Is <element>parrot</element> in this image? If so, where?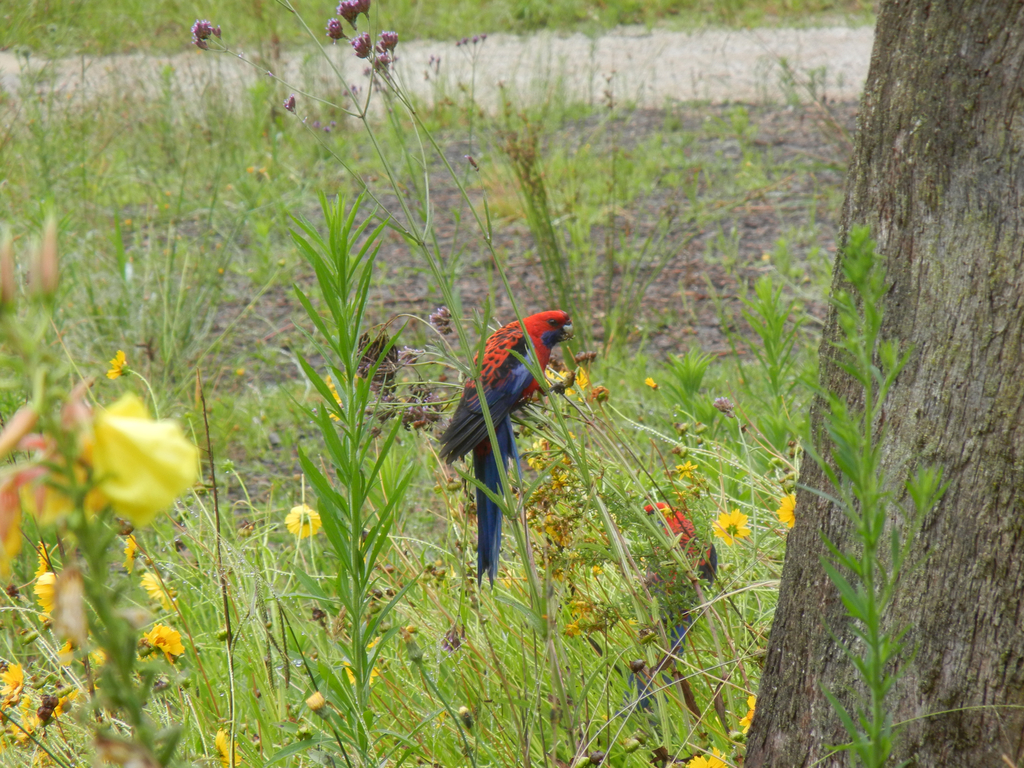
Yes, at {"left": 643, "top": 501, "right": 714, "bottom": 664}.
